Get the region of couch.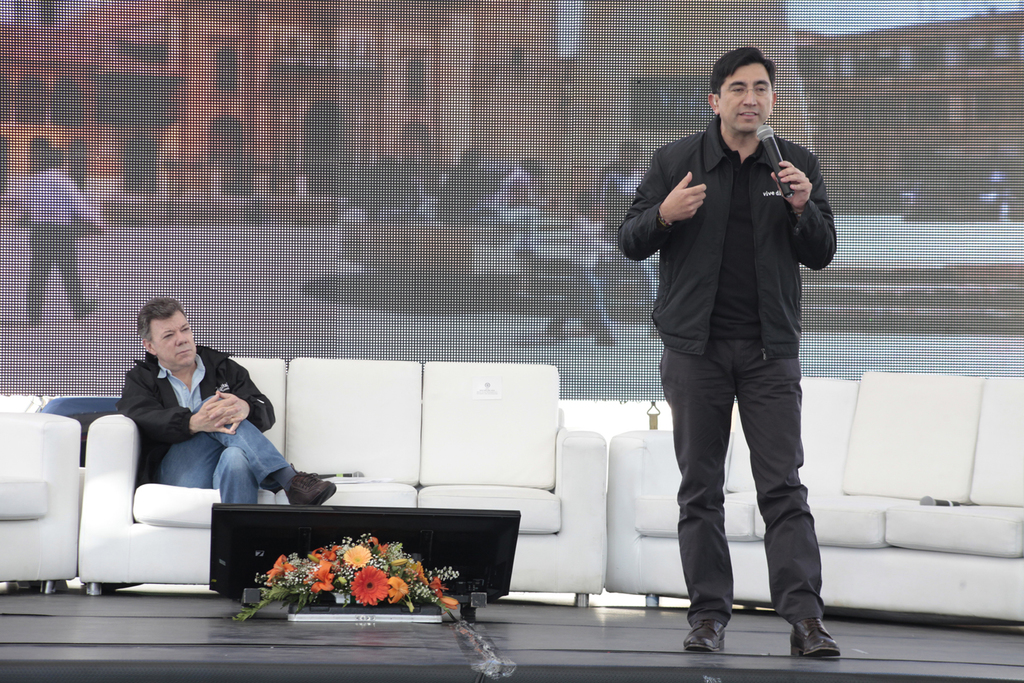
[x1=28, y1=363, x2=608, y2=613].
